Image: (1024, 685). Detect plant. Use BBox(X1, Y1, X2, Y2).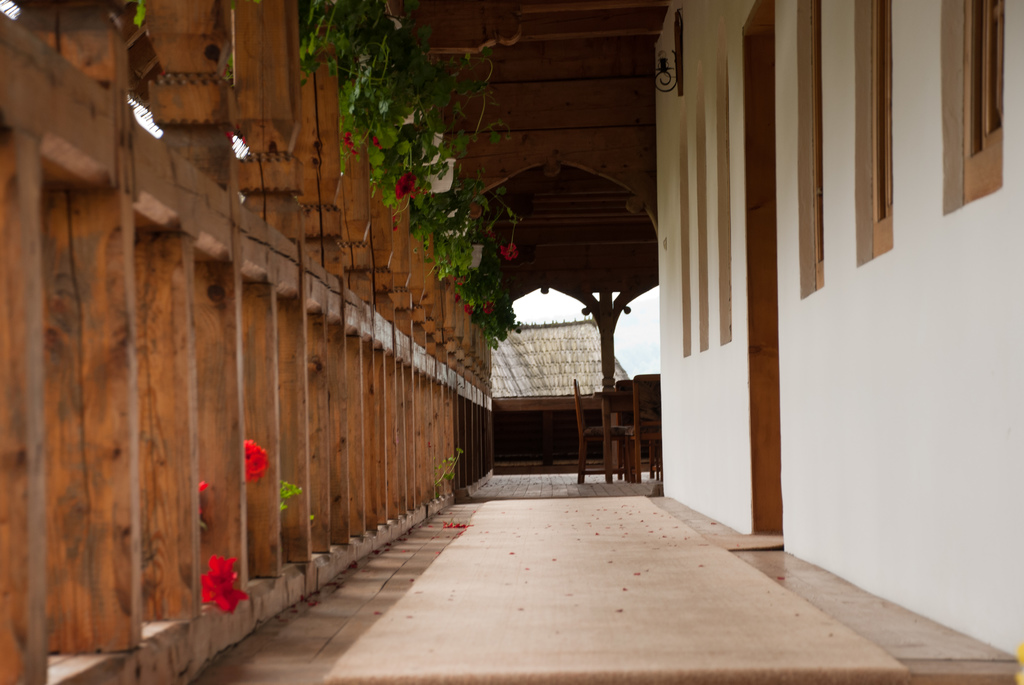
BBox(132, 0, 143, 30).
